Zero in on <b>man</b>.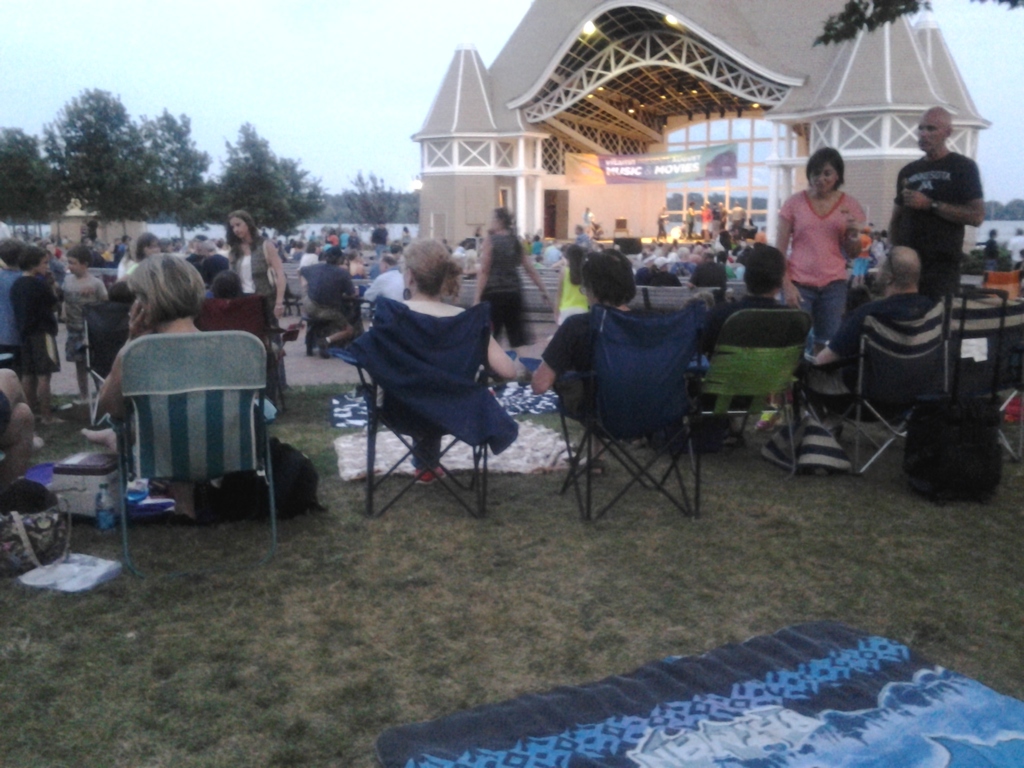
Zeroed in: rect(293, 246, 359, 360).
